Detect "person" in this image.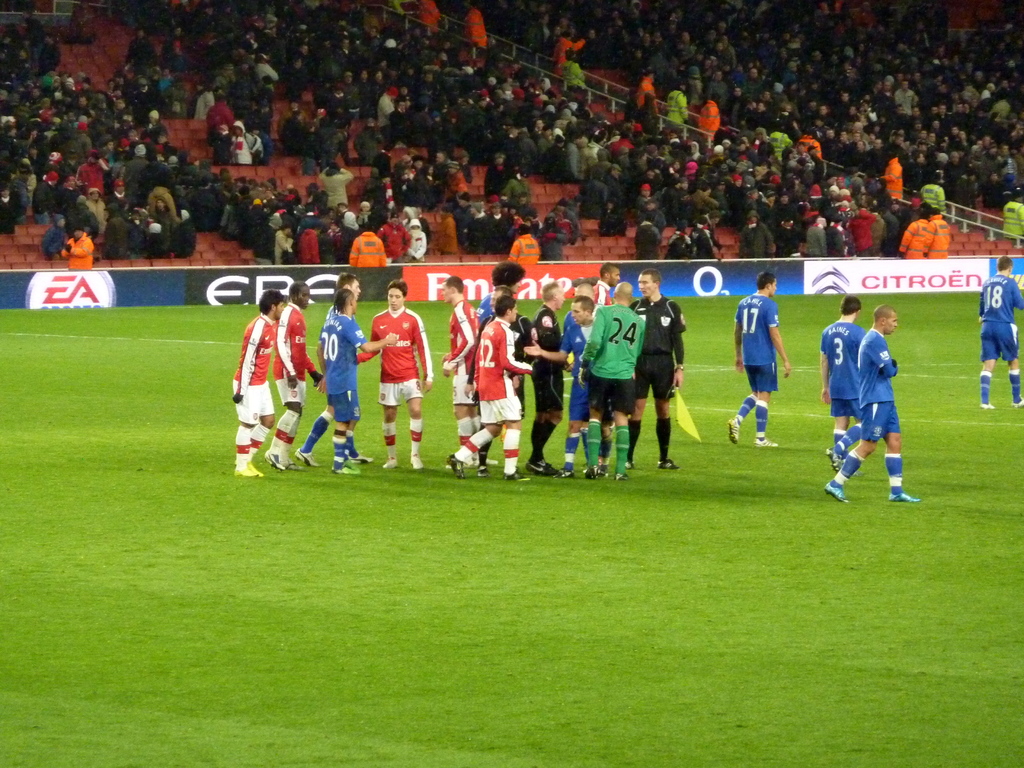
Detection: box=[527, 300, 589, 474].
